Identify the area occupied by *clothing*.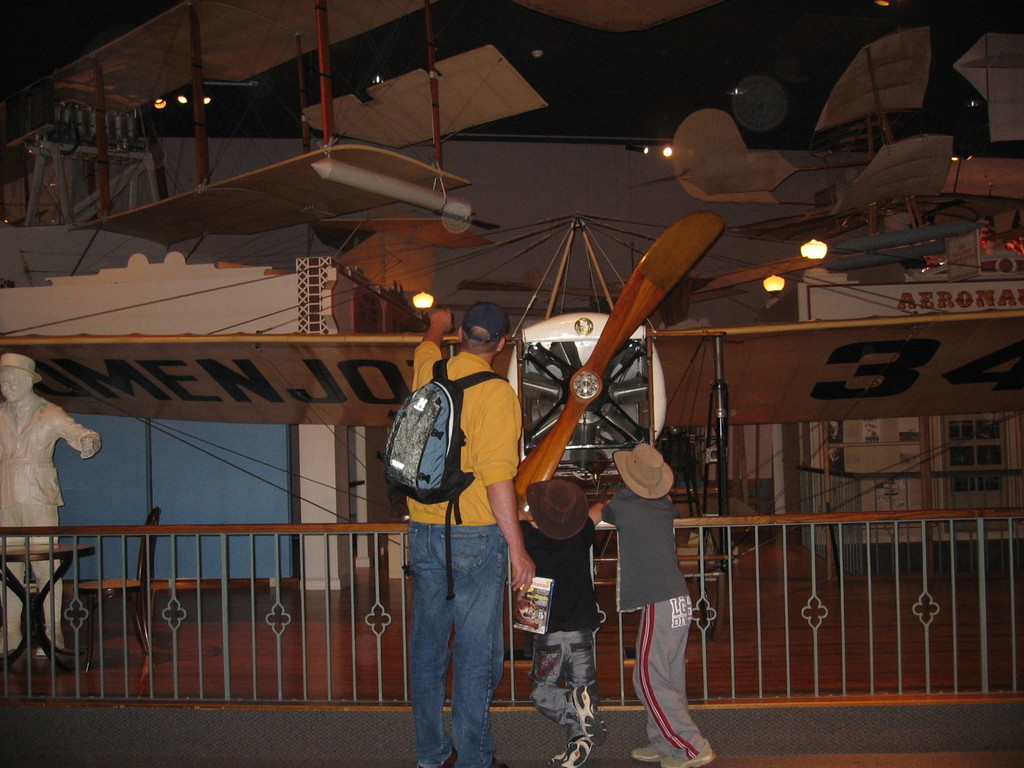
Area: <region>383, 300, 538, 738</region>.
